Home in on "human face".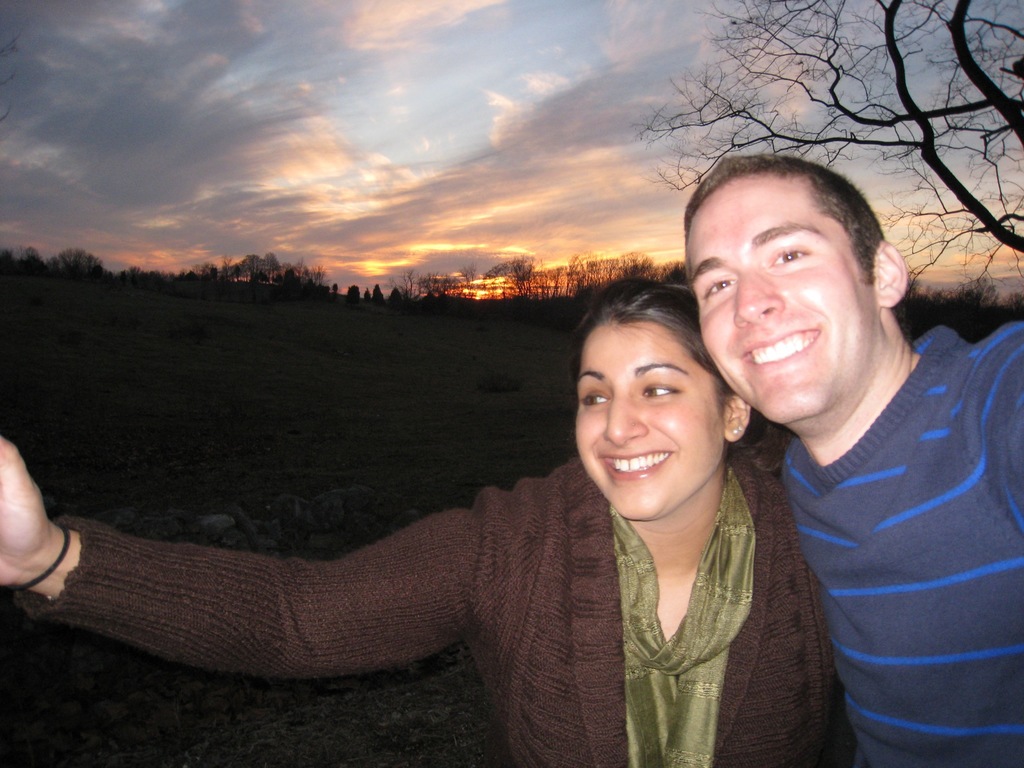
Homed in at box(696, 188, 872, 414).
